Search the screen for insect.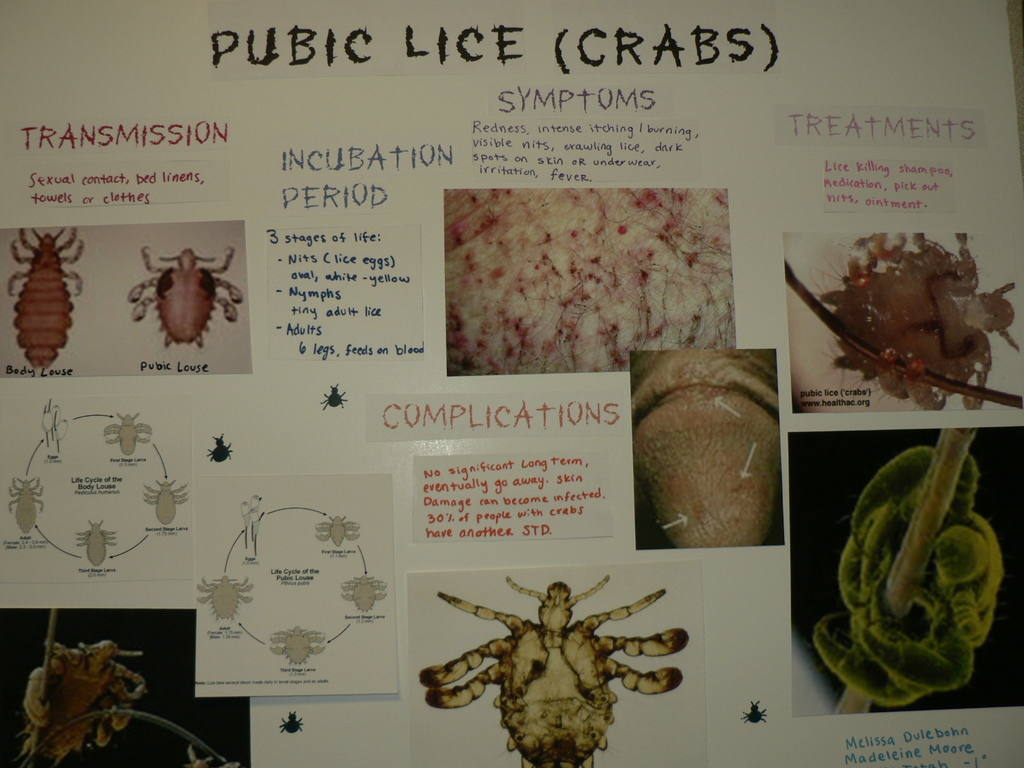
Found at (8, 478, 42, 534).
